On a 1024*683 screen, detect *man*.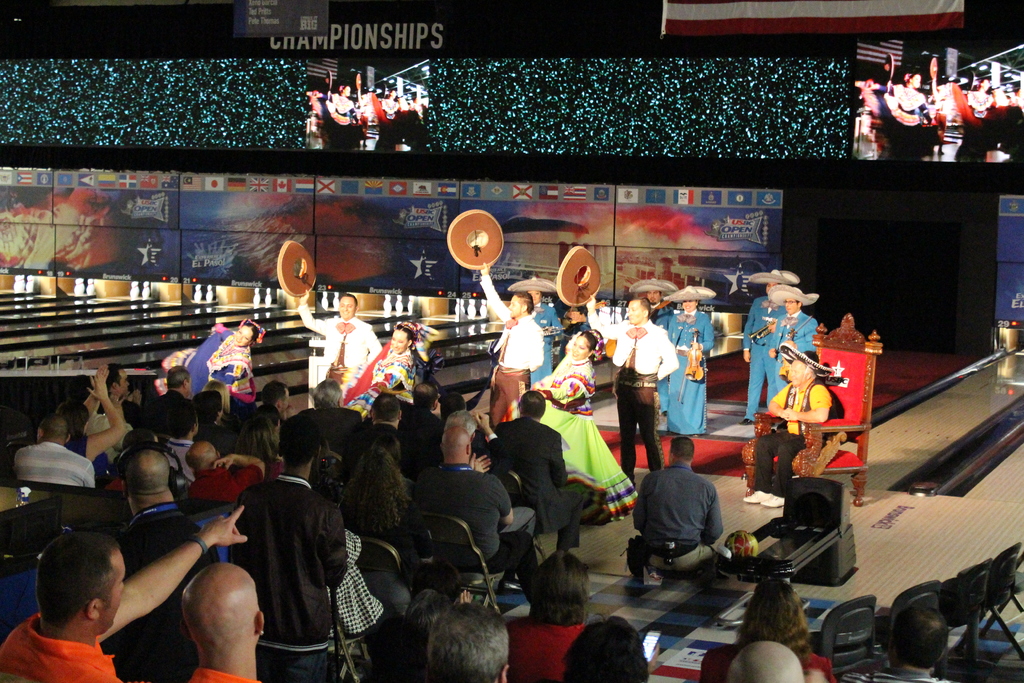
detection(584, 292, 678, 482).
